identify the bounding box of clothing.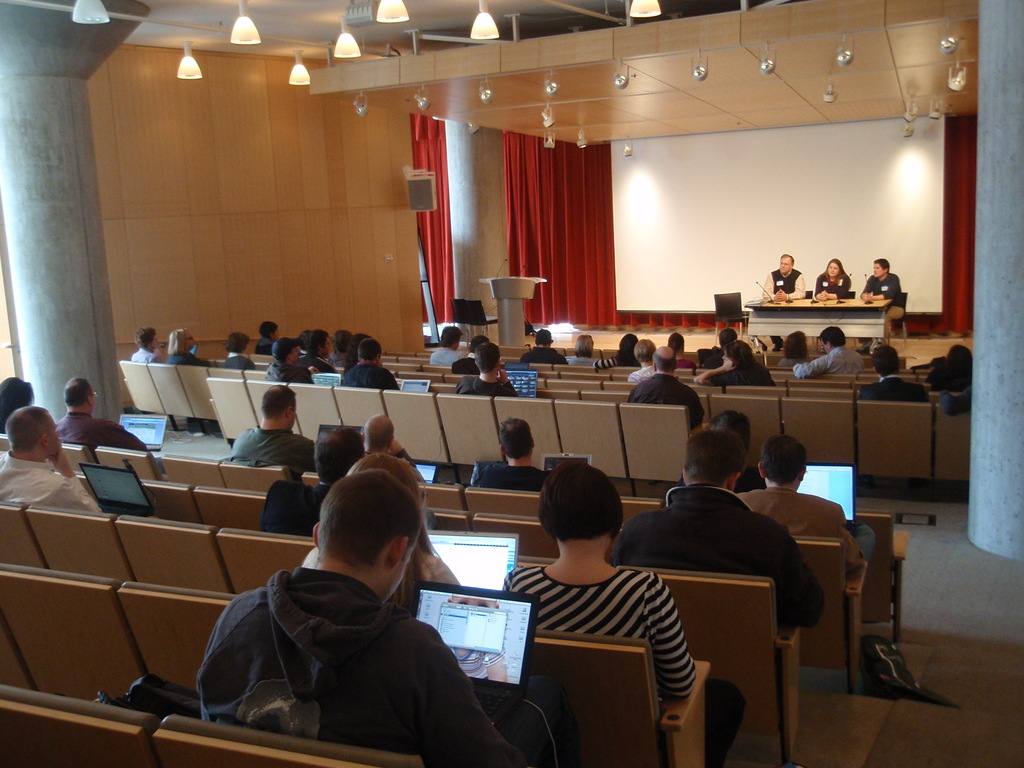
detection(730, 482, 845, 554).
